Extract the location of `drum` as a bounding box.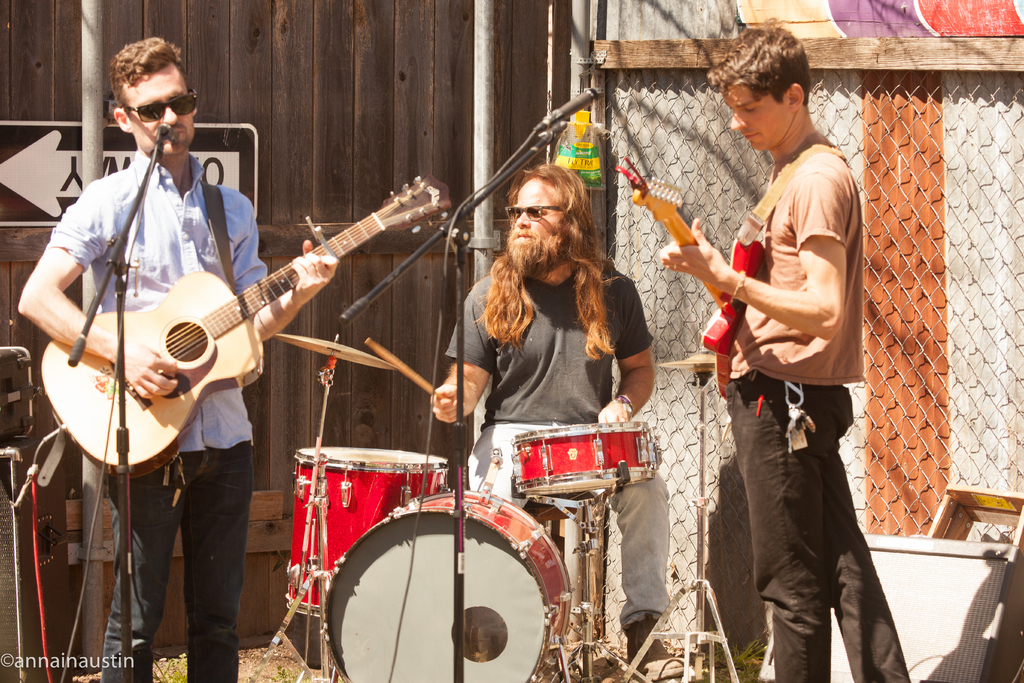
[283, 447, 448, 618].
